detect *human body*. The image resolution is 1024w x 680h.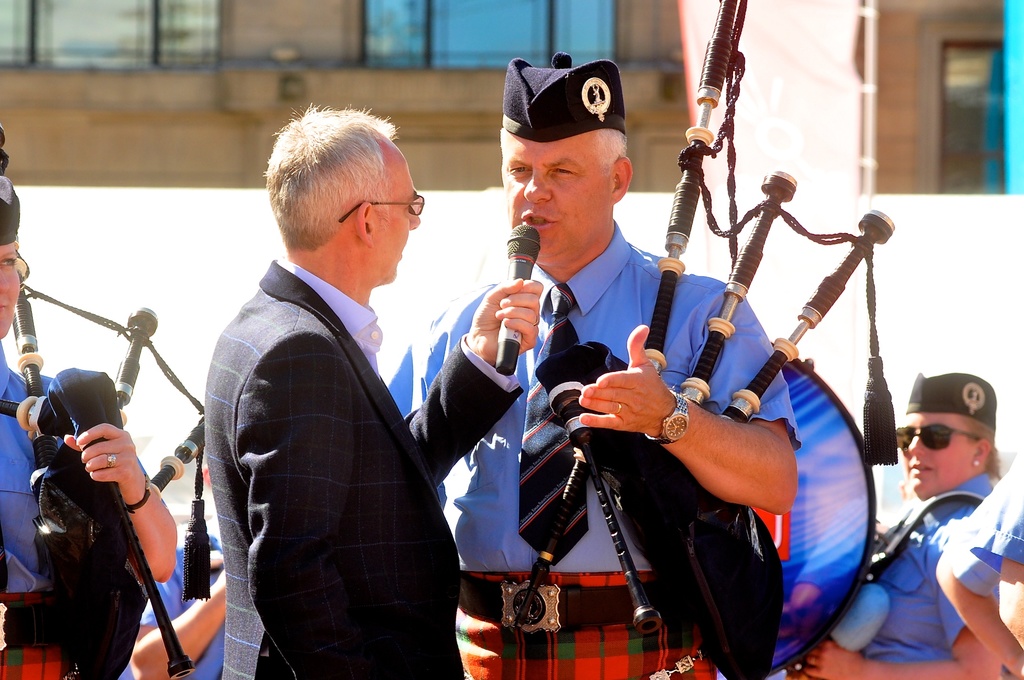
[797, 482, 1010, 679].
